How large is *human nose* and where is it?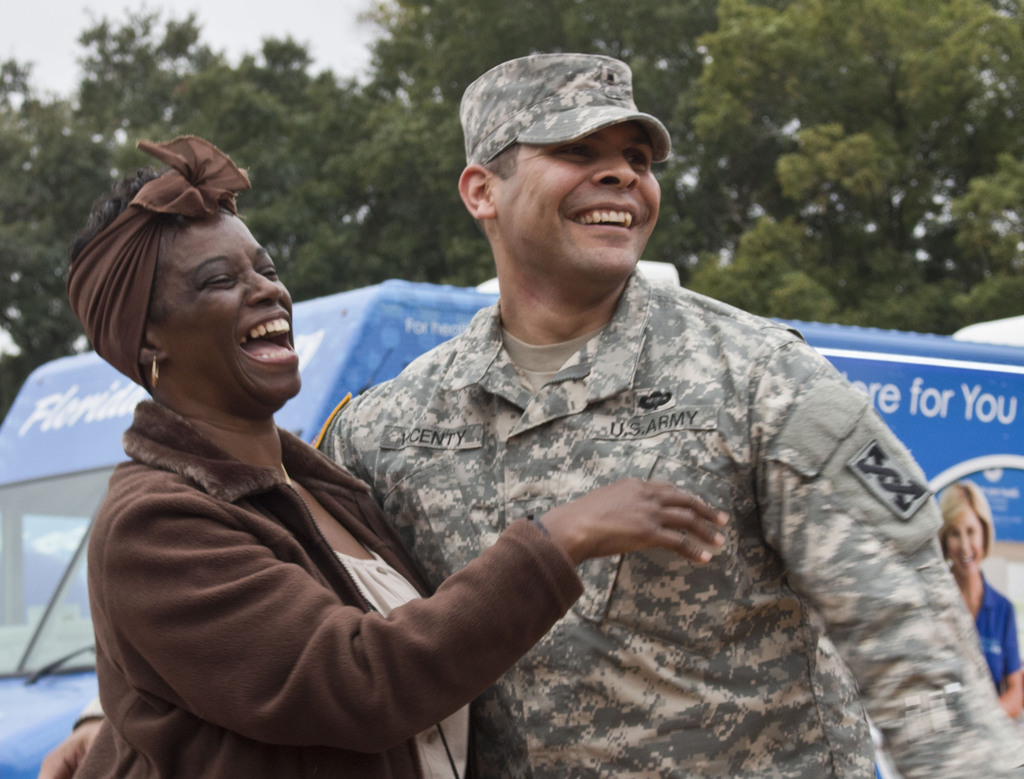
Bounding box: BBox(244, 258, 281, 308).
